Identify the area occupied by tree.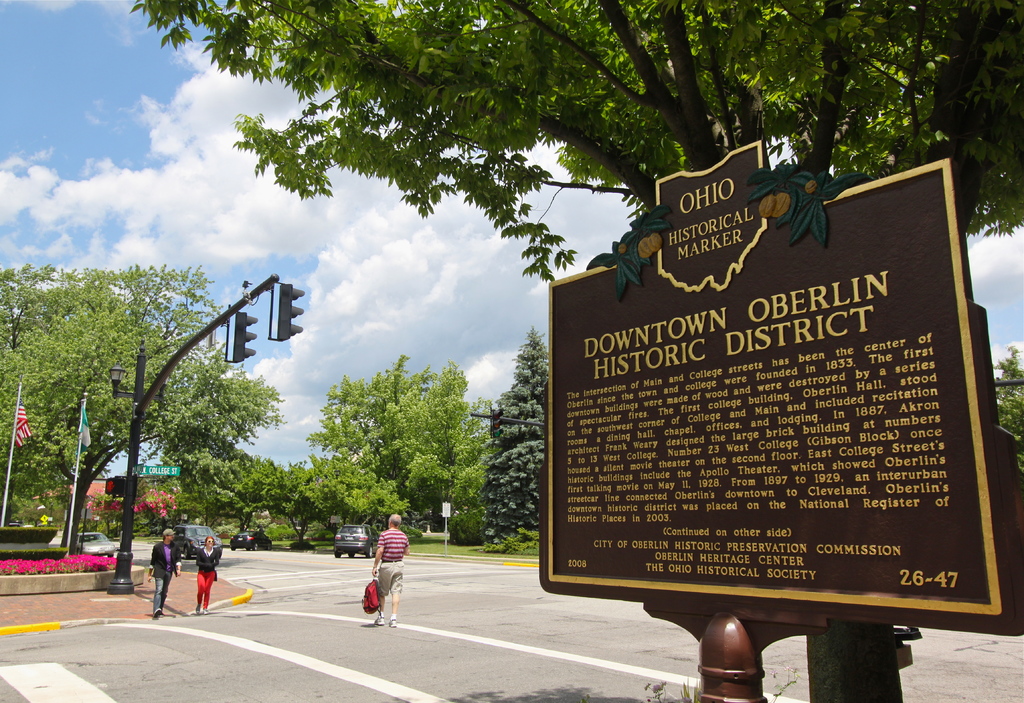
Area: 996/352/1023/442.
